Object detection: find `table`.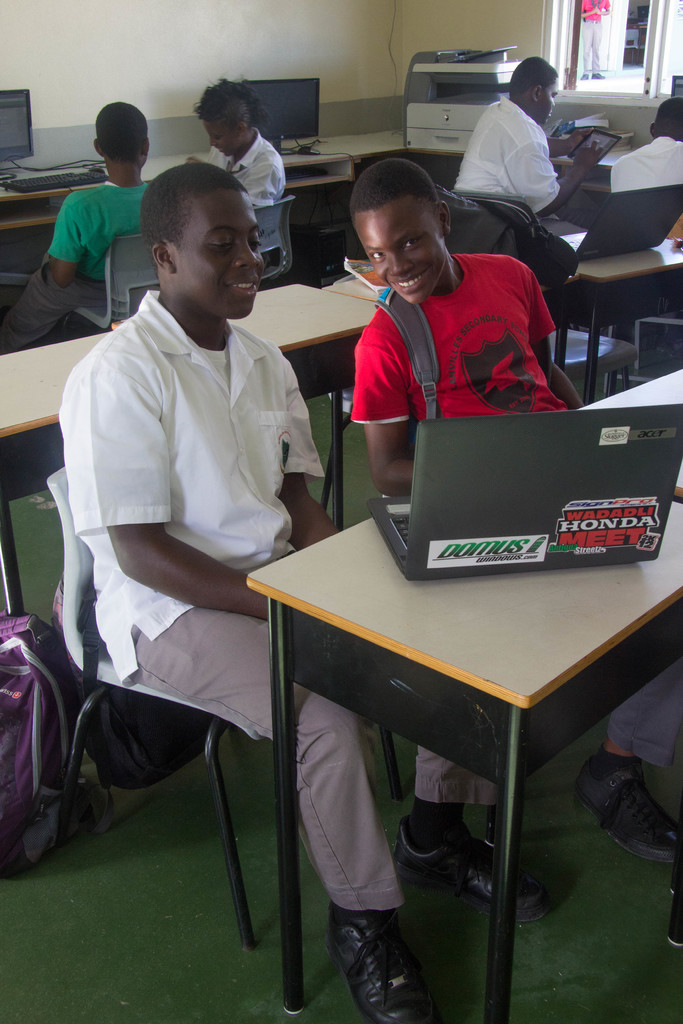
0 280 386 609.
